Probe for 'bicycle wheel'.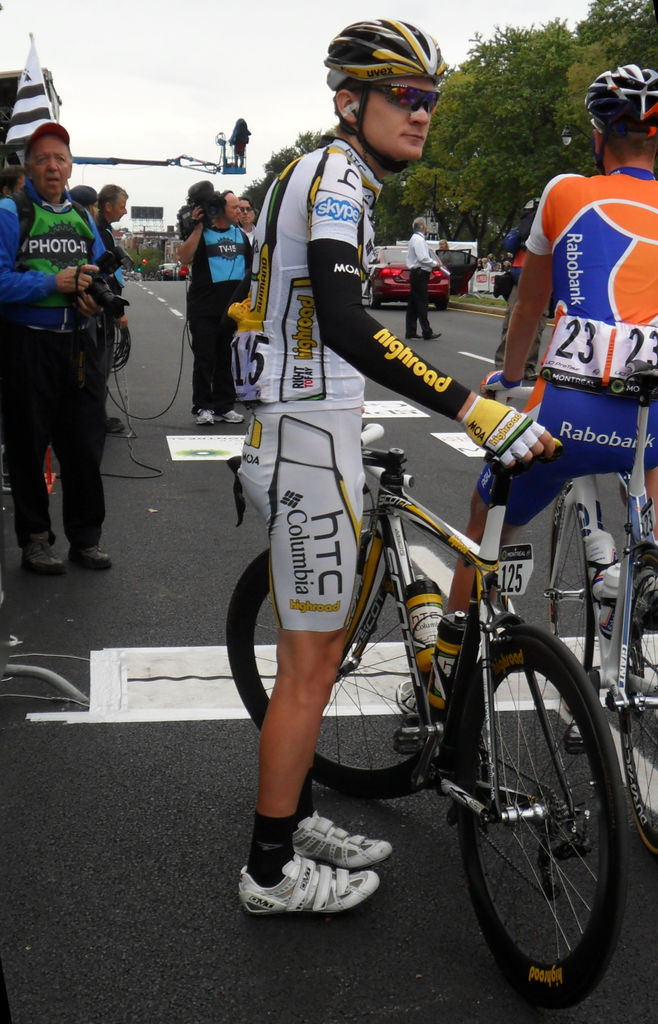
Probe result: left=434, top=627, right=634, bottom=1015.
